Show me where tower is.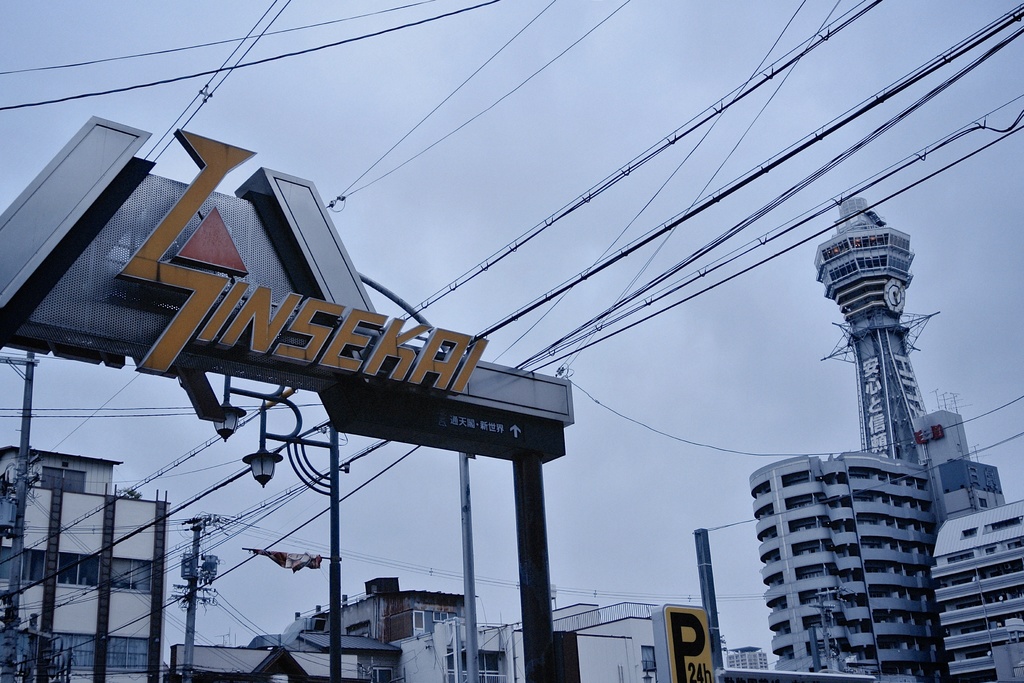
tower is at bbox(926, 498, 1023, 682).
